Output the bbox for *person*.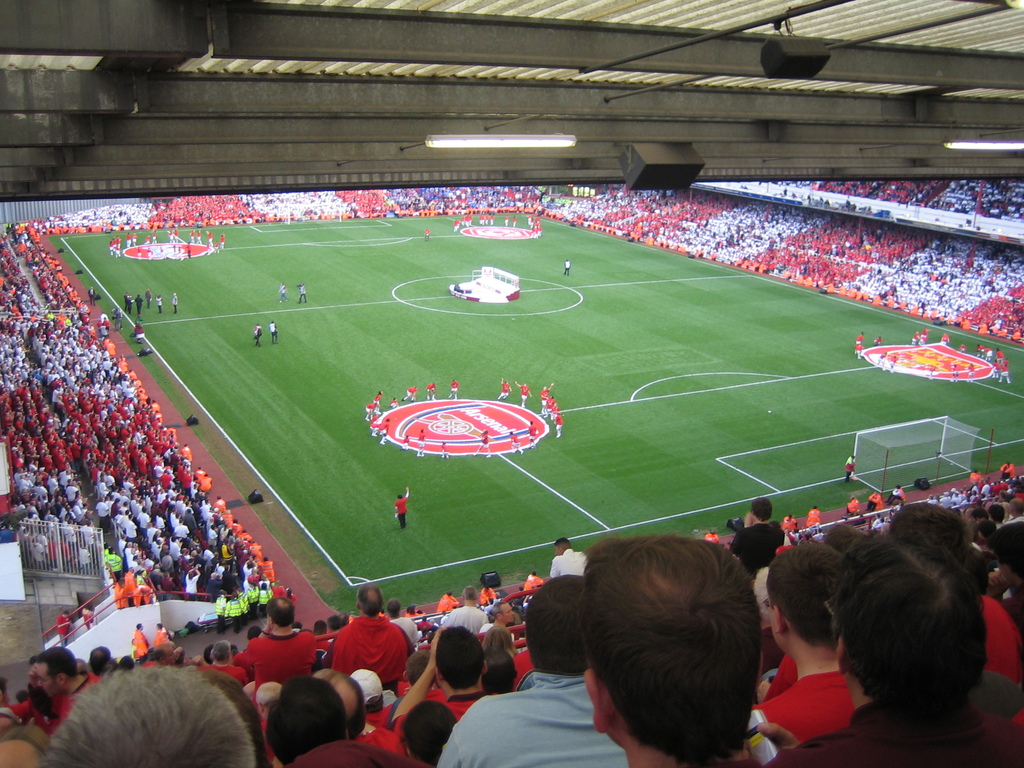
[563, 259, 574, 282].
